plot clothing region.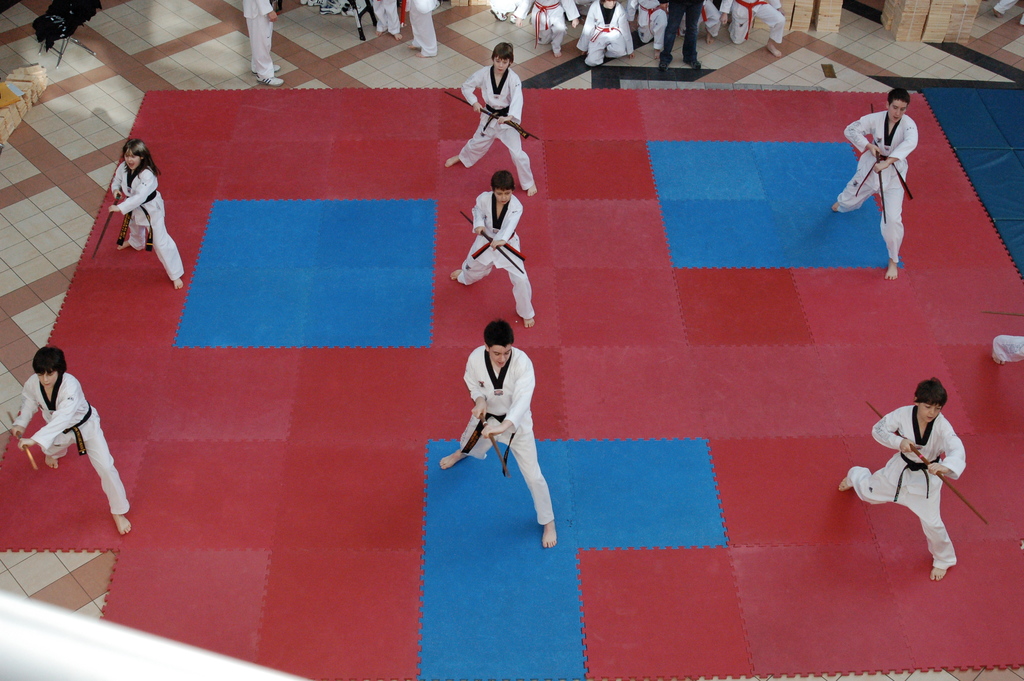
Plotted at (x1=839, y1=111, x2=925, y2=265).
